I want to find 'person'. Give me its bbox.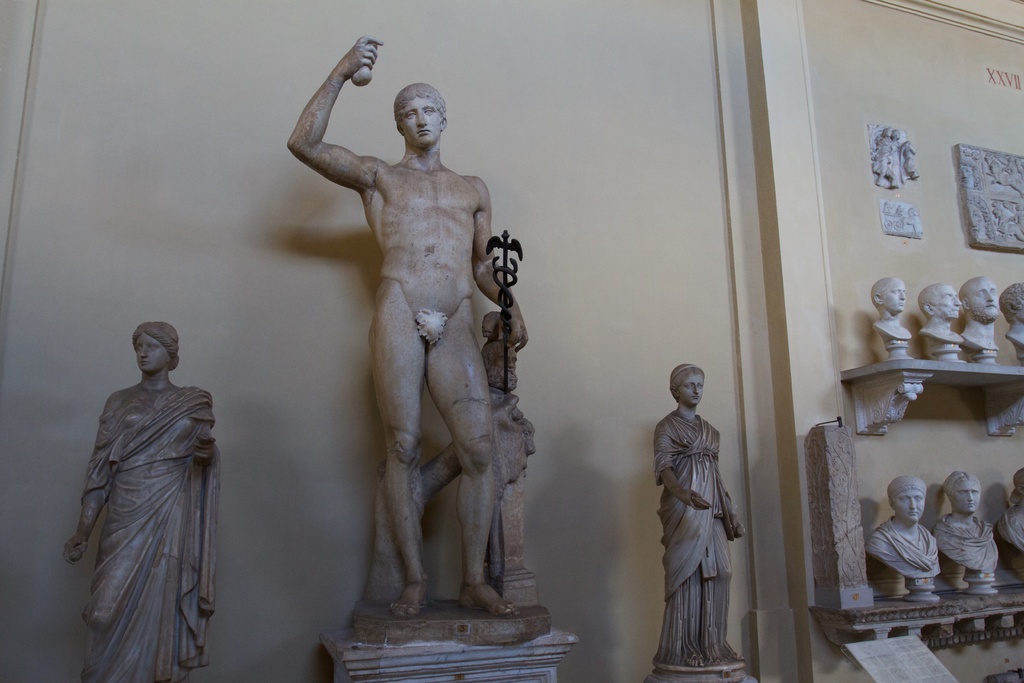
<box>72,319,224,682</box>.
